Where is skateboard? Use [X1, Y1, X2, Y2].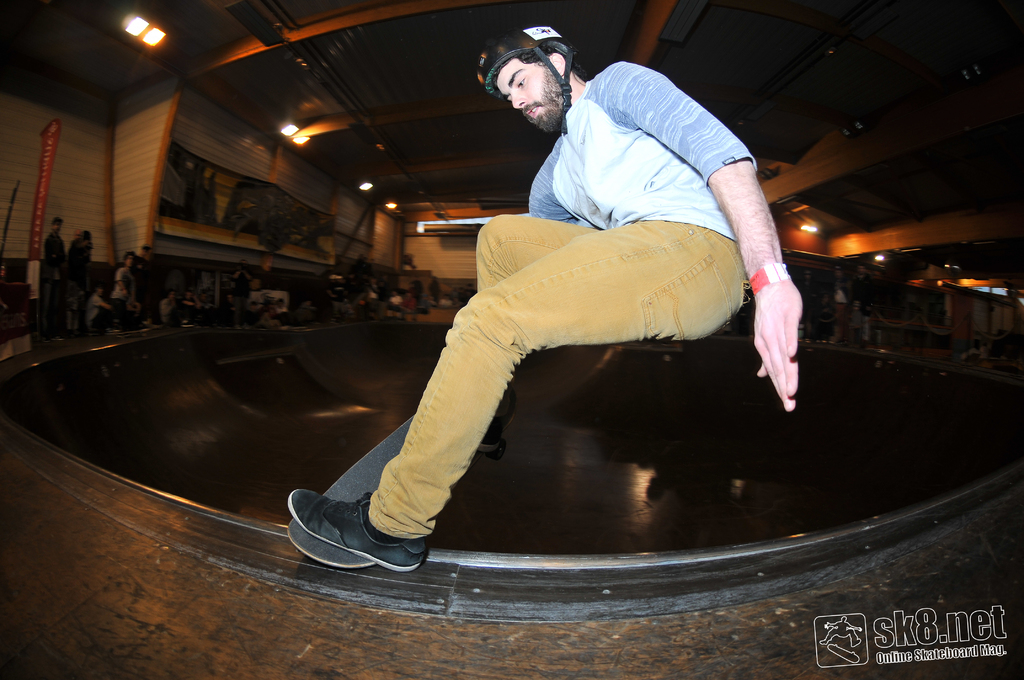
[292, 400, 518, 576].
